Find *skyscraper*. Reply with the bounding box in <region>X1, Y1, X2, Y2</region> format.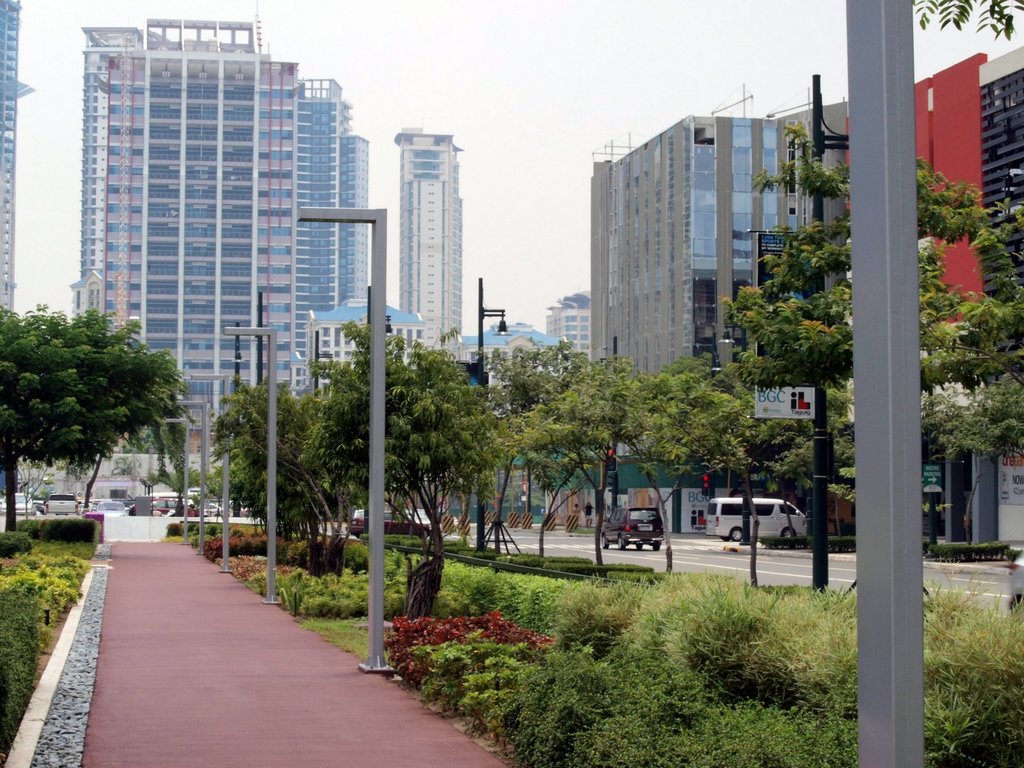
<region>340, 126, 367, 342</region>.
